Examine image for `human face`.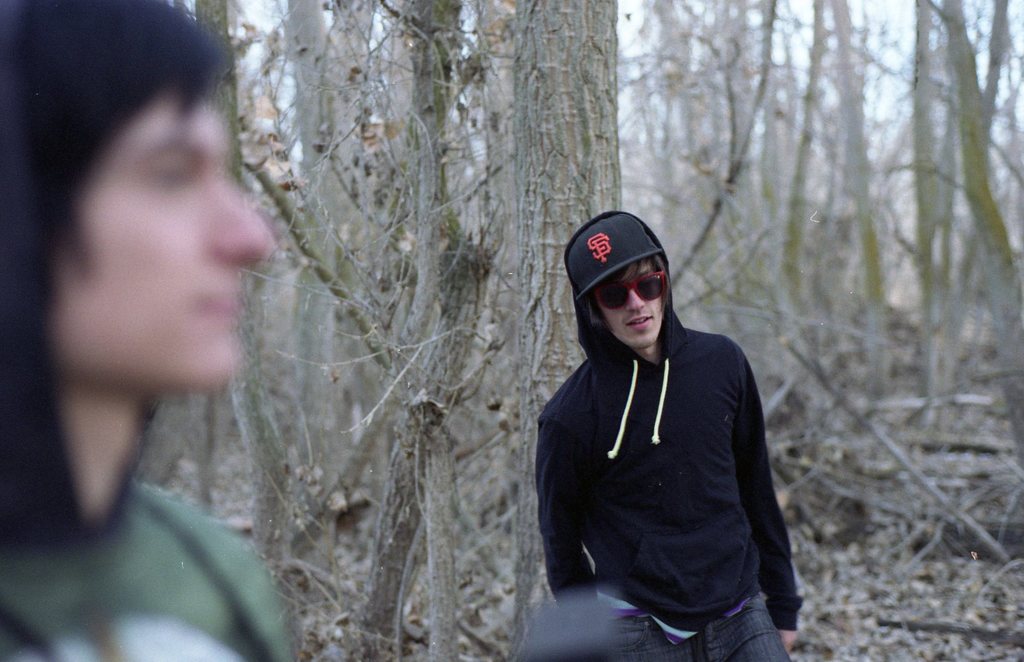
Examination result: 56, 81, 280, 408.
